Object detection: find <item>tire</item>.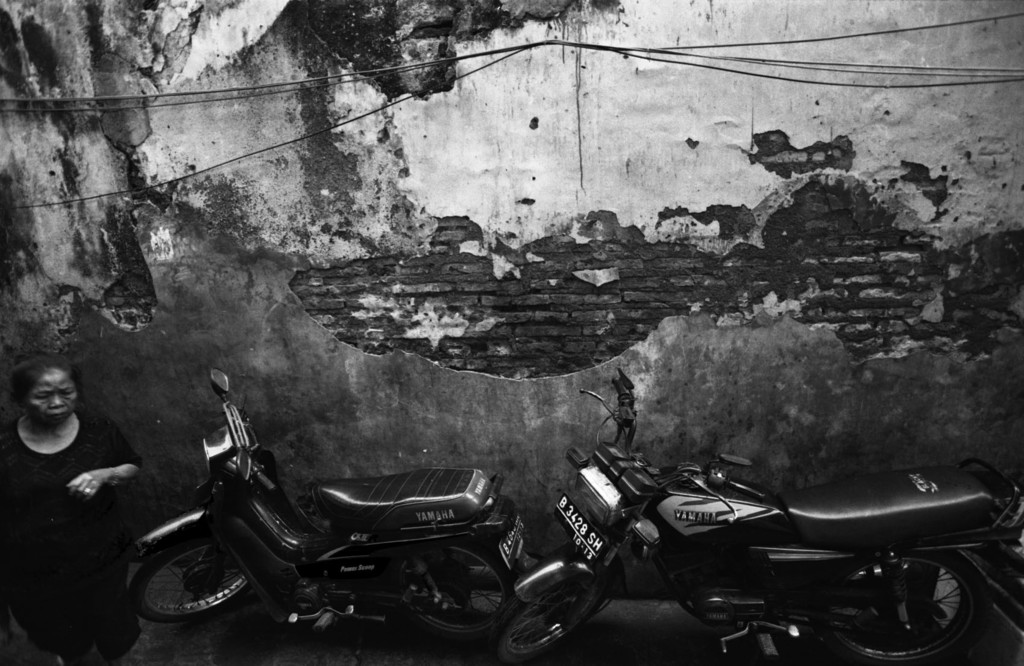
crop(126, 538, 255, 626).
